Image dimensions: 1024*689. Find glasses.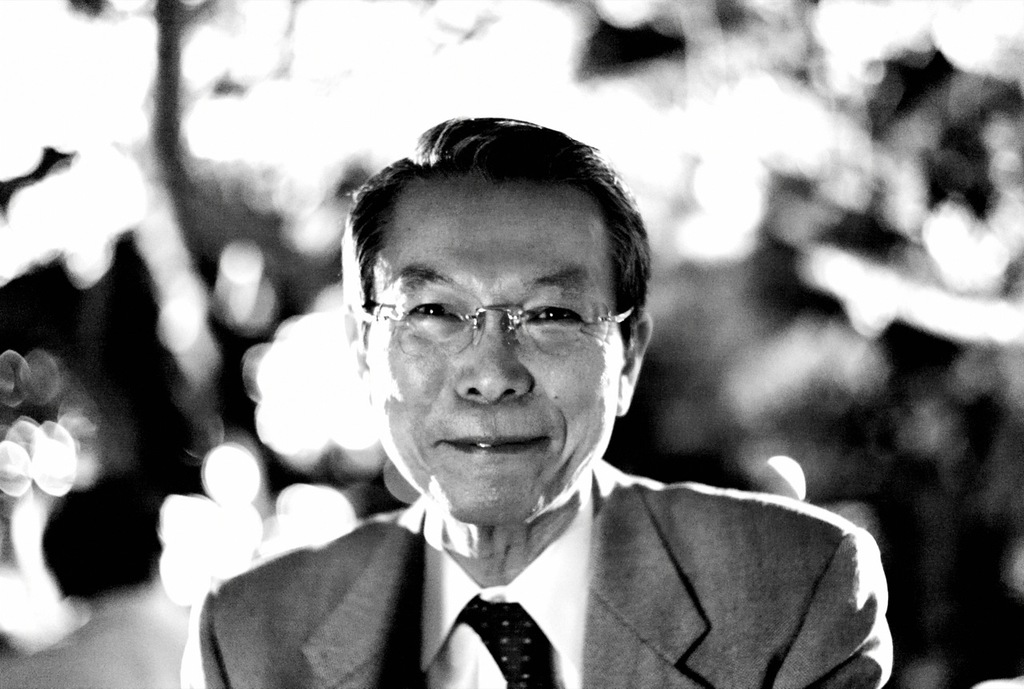
<region>362, 284, 630, 370</region>.
